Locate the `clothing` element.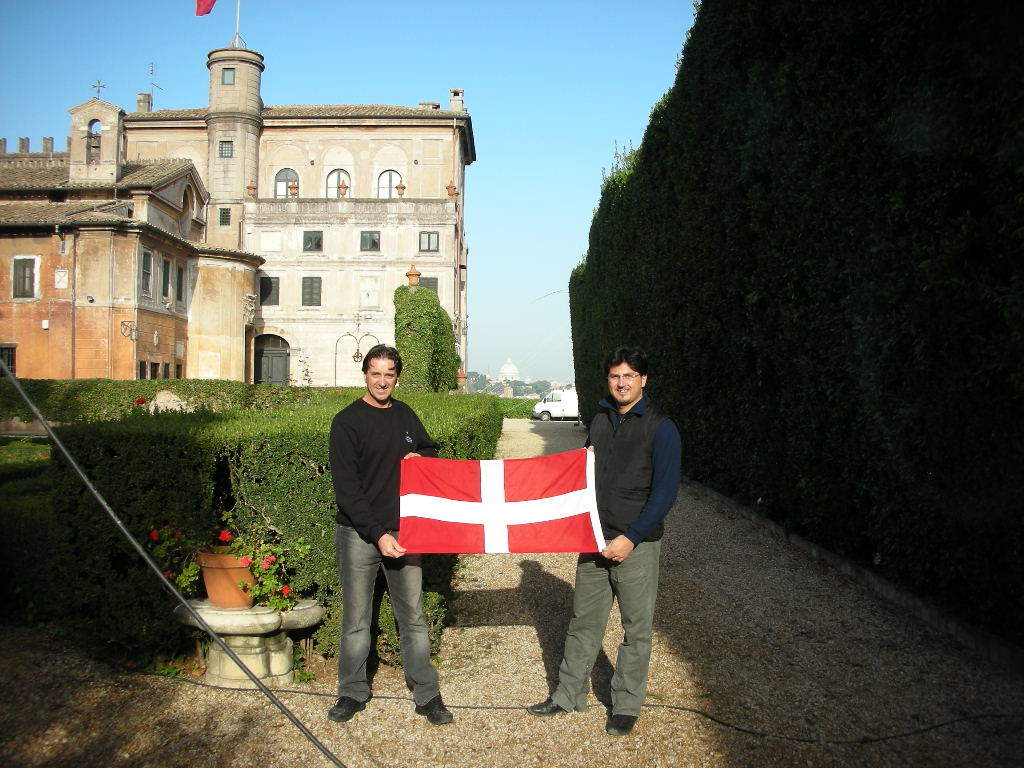
Element bbox: [544,390,682,717].
